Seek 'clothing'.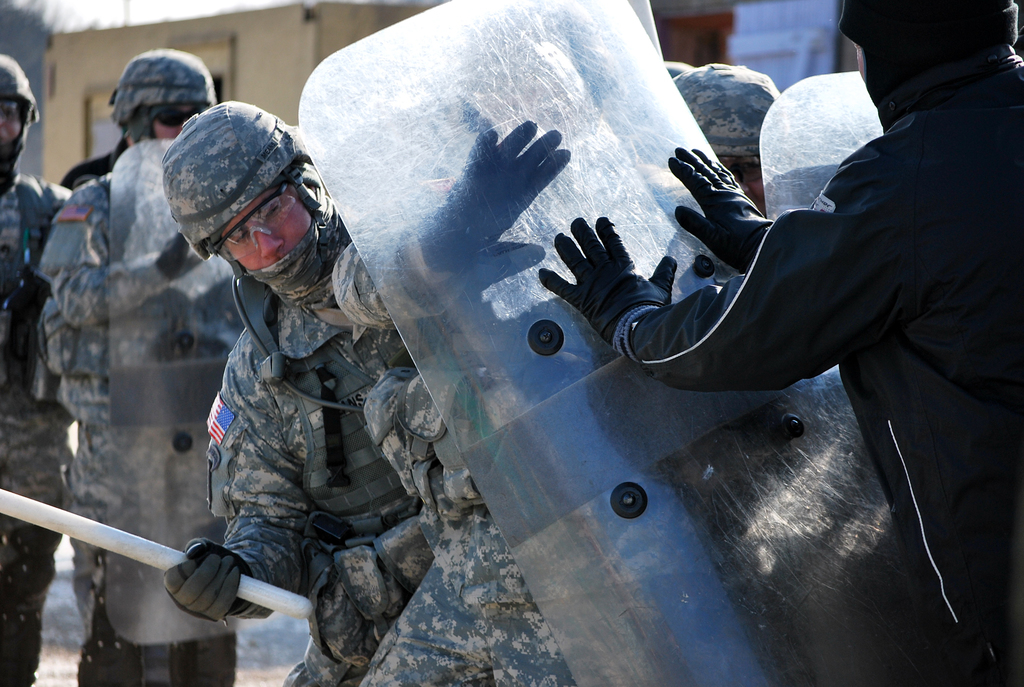
(left=49, top=169, right=237, bottom=686).
